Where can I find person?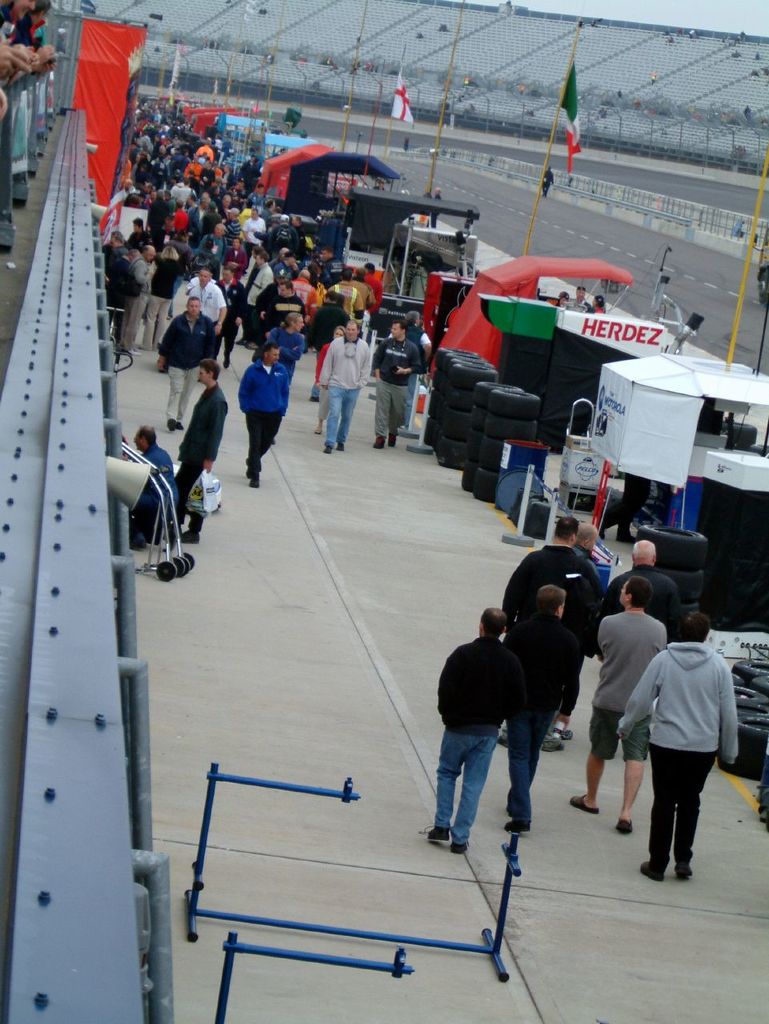
You can find it at 154:298:213:440.
